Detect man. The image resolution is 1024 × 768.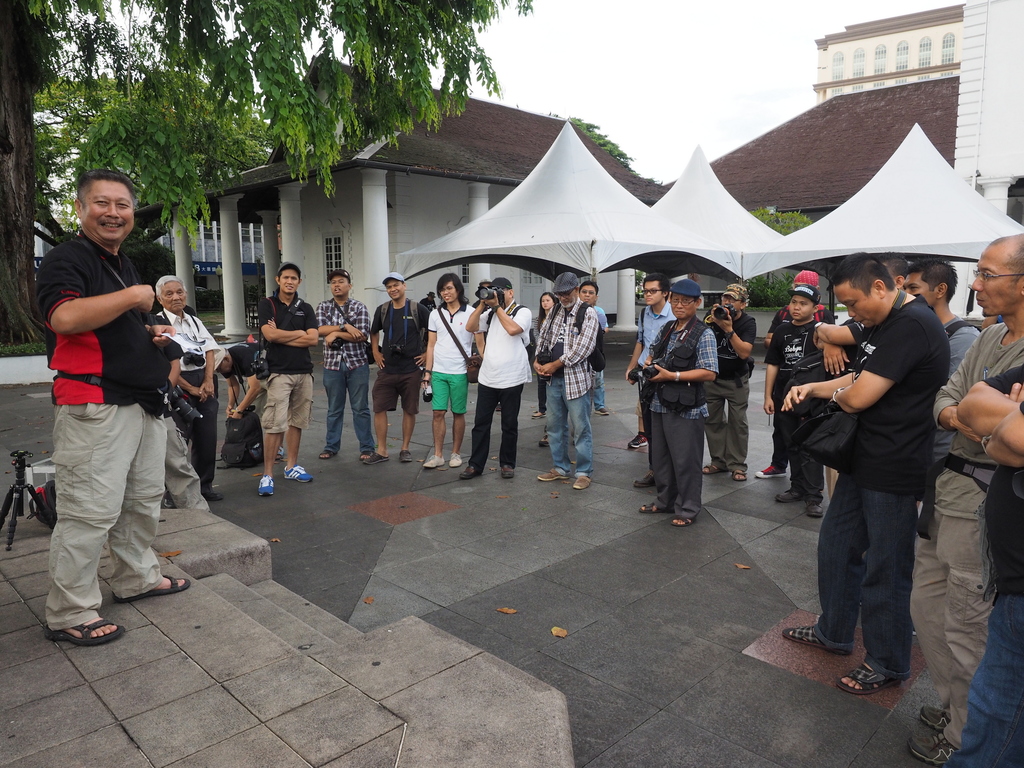
{"x1": 625, "y1": 271, "x2": 677, "y2": 487}.
